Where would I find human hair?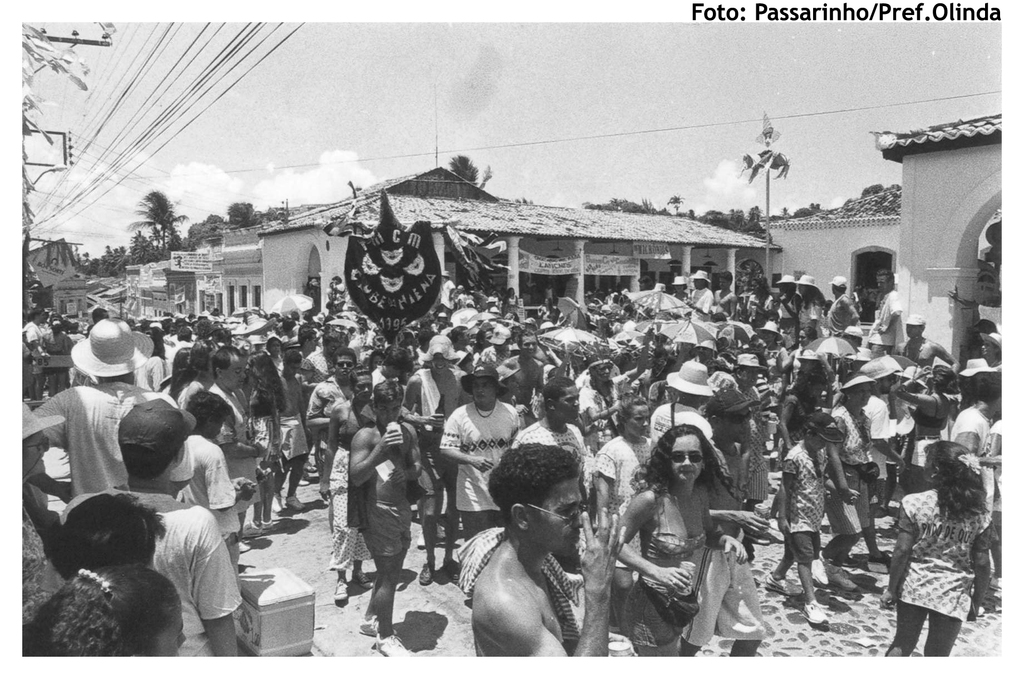
At bbox(373, 379, 404, 409).
